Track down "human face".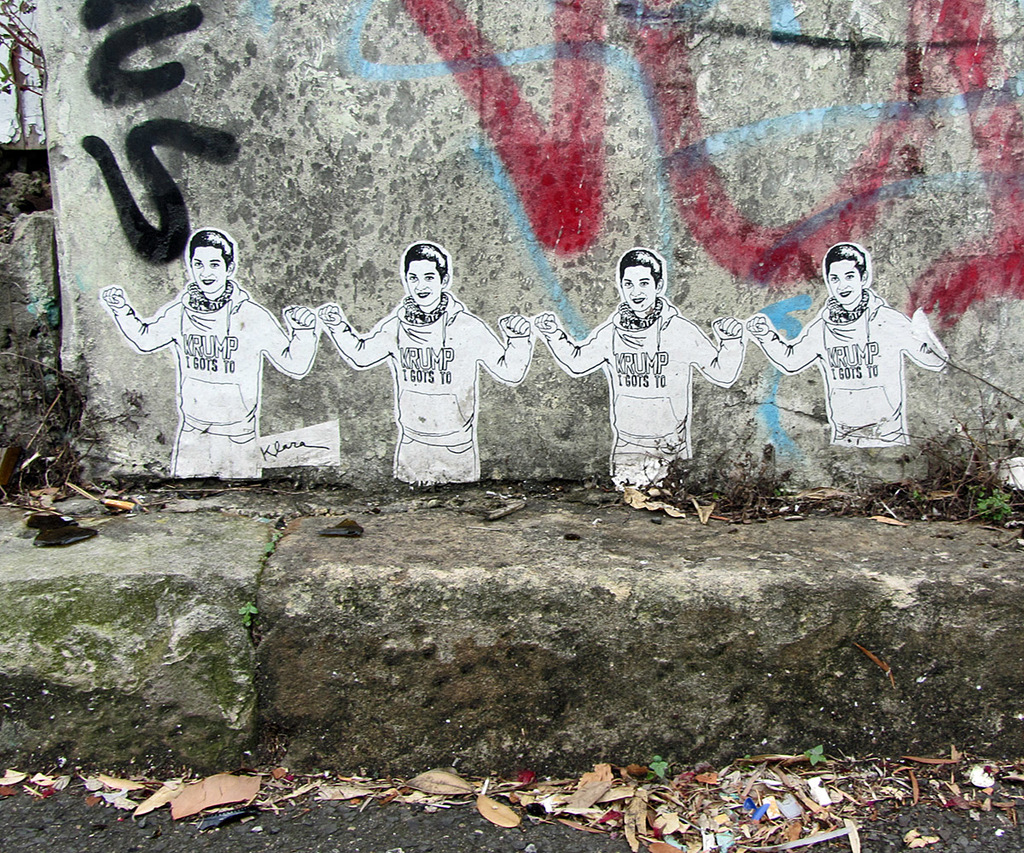
Tracked to [left=192, top=250, right=224, bottom=296].
